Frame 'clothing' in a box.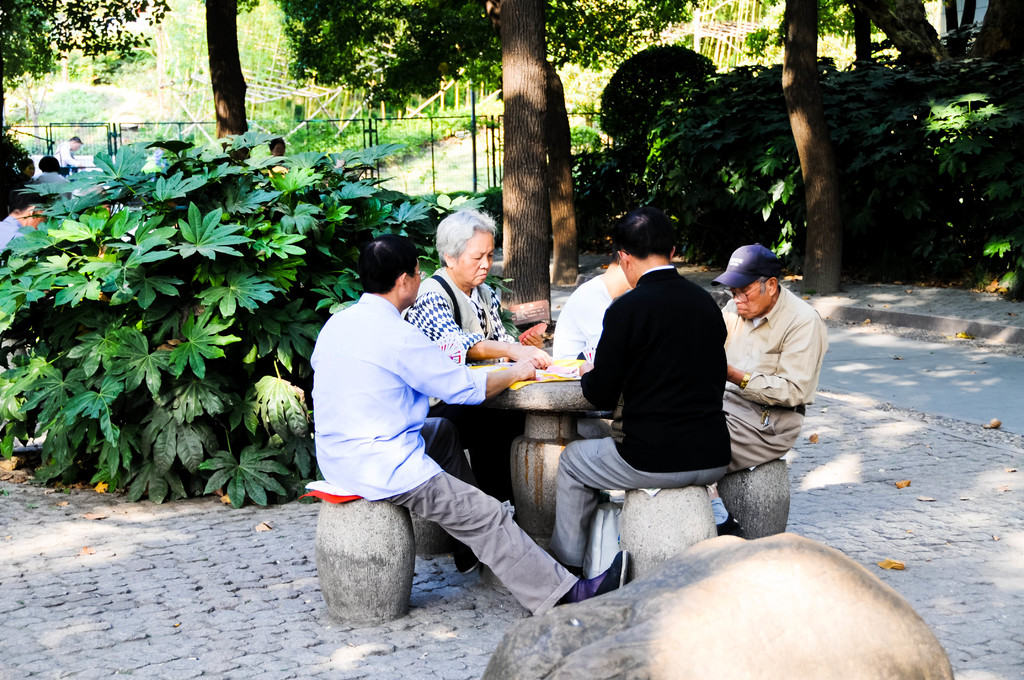
[left=719, top=245, right=834, bottom=507].
